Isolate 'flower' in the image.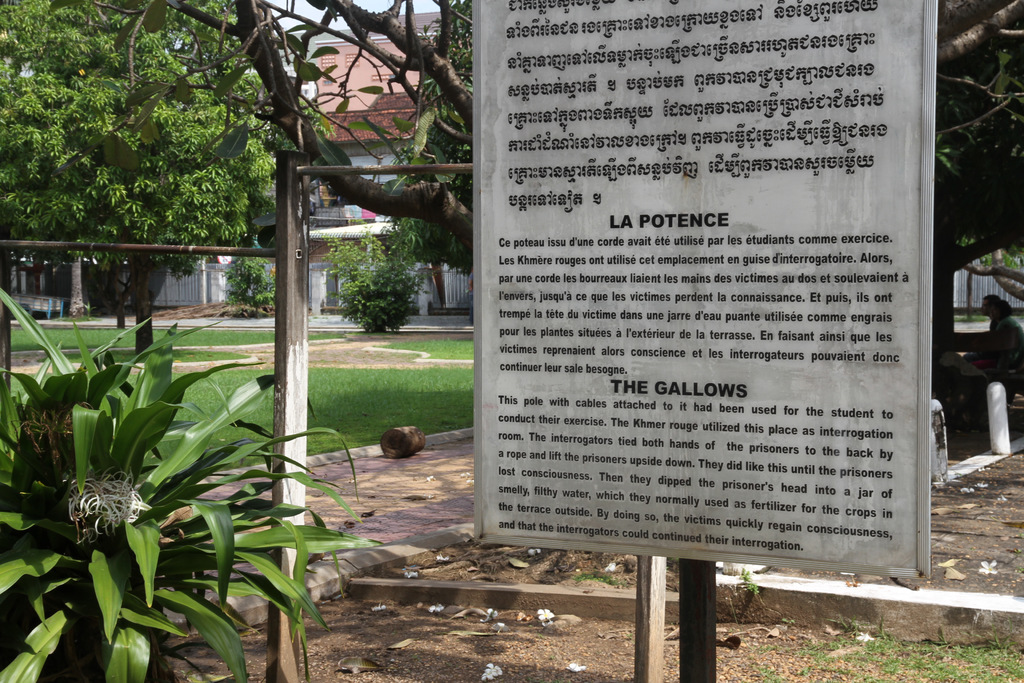
Isolated region: crop(526, 549, 545, 559).
